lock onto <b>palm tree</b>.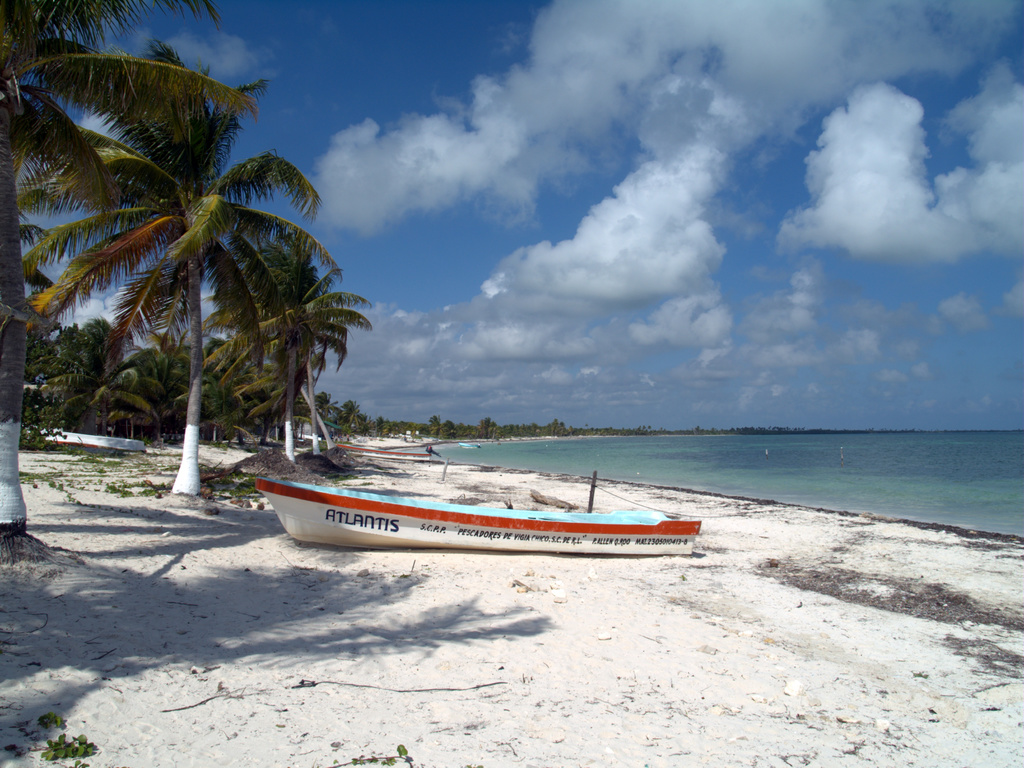
Locked: bbox=[0, 0, 118, 486].
